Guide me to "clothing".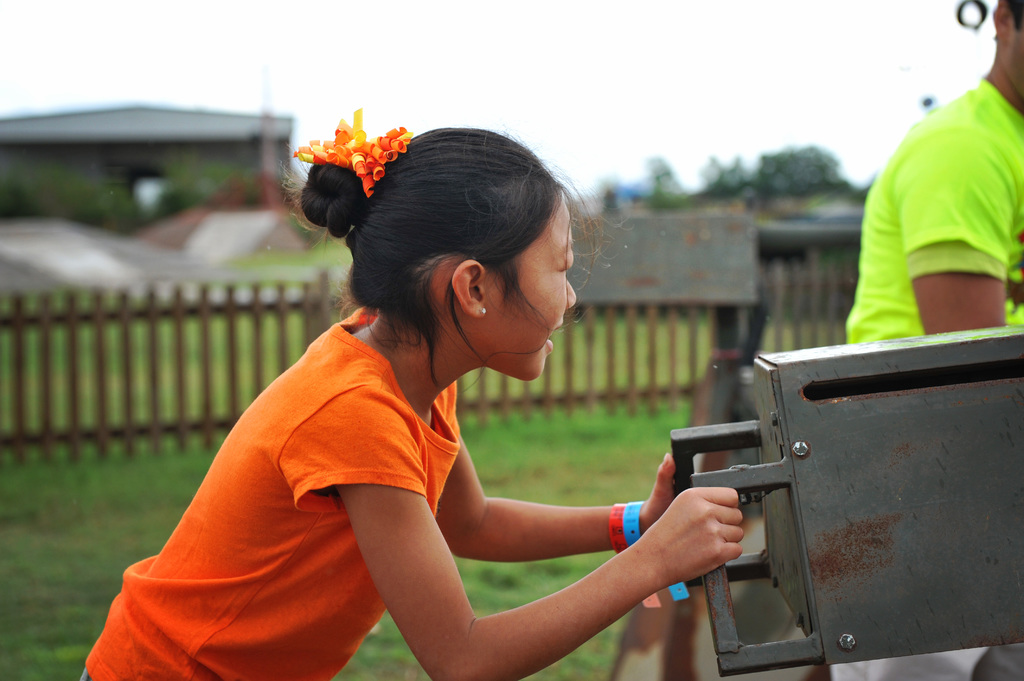
Guidance: 844/78/1023/343.
